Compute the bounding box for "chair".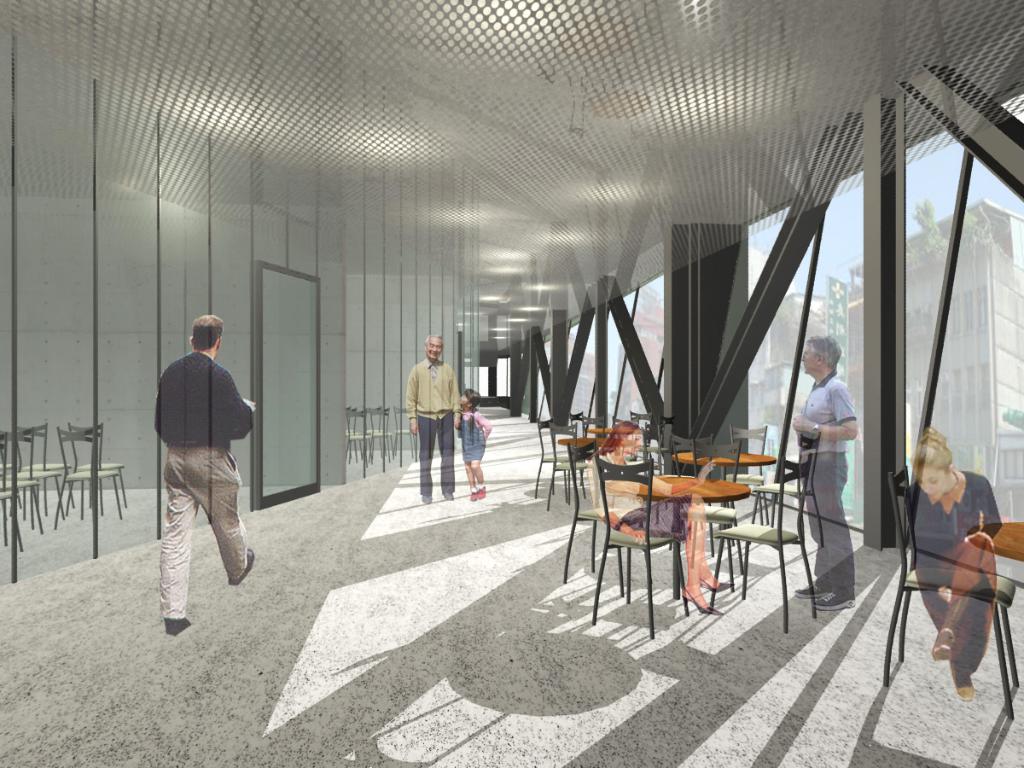
x1=0, y1=476, x2=26, y2=554.
